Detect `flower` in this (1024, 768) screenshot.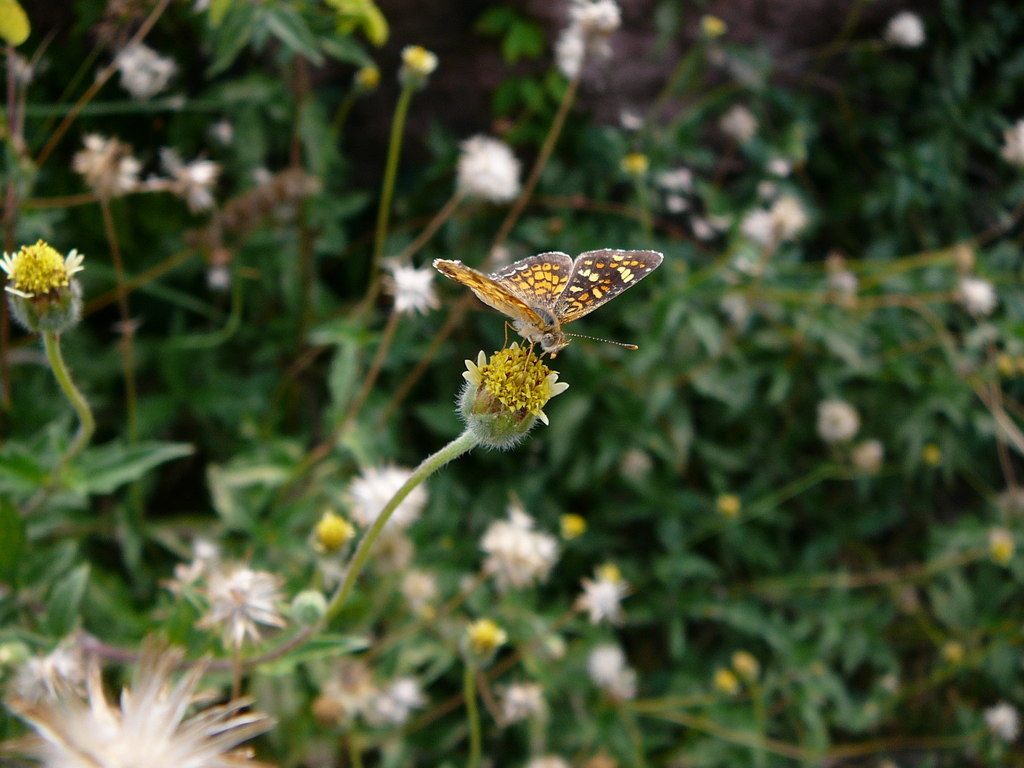
Detection: (990, 531, 1009, 566).
